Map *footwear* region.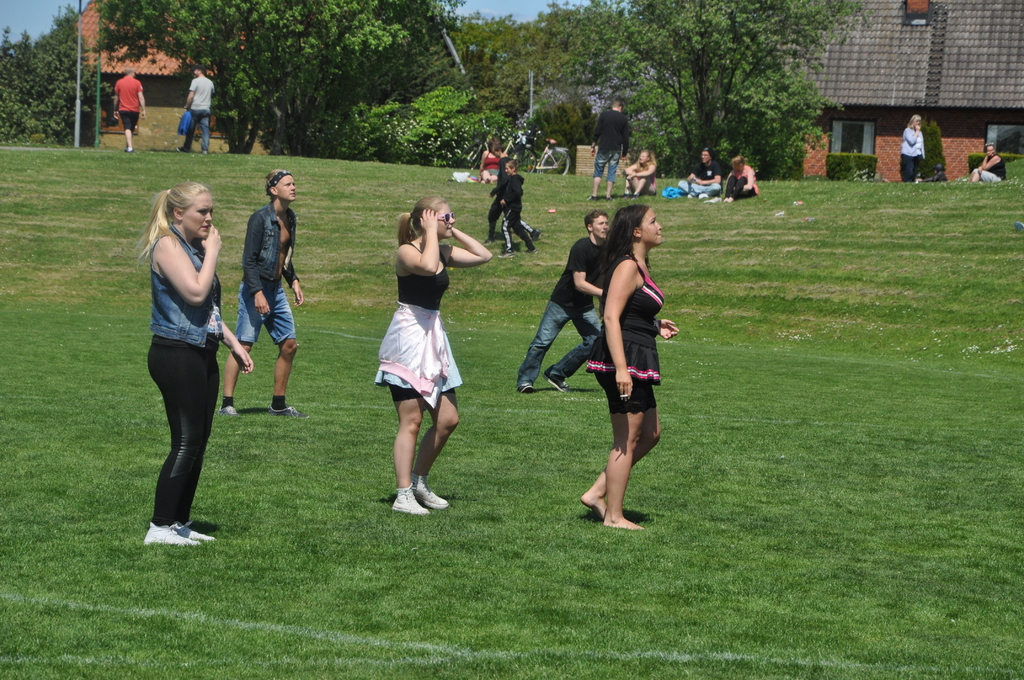
Mapped to bbox=[623, 190, 642, 200].
